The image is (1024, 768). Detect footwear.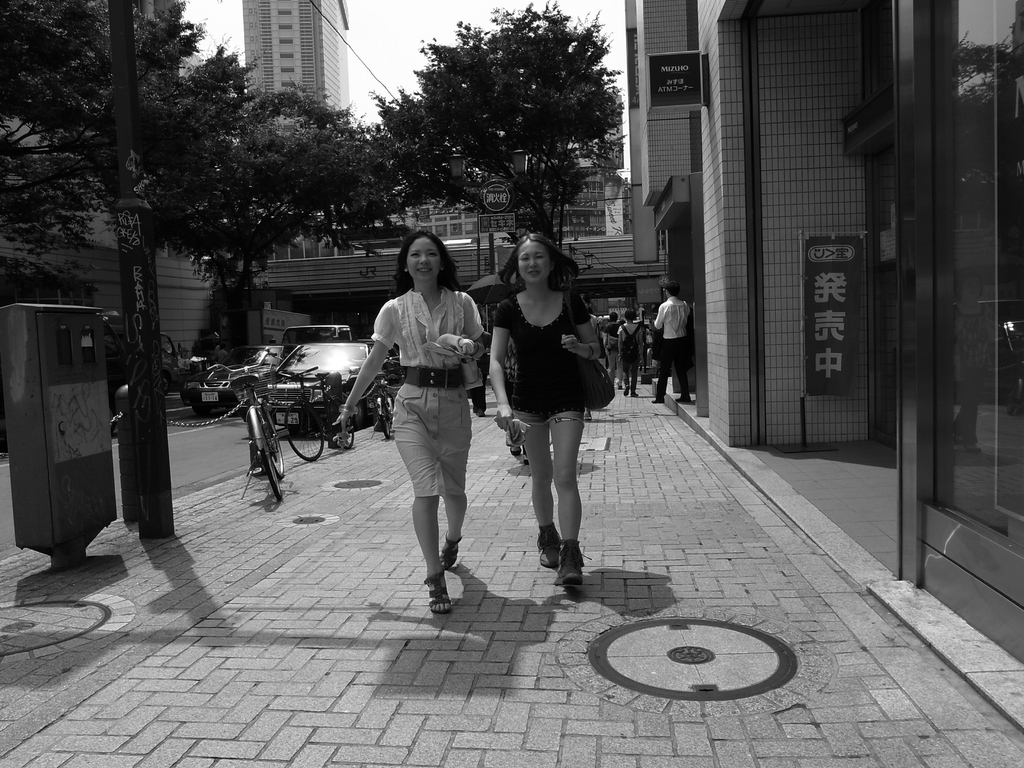
Detection: rect(477, 410, 486, 417).
